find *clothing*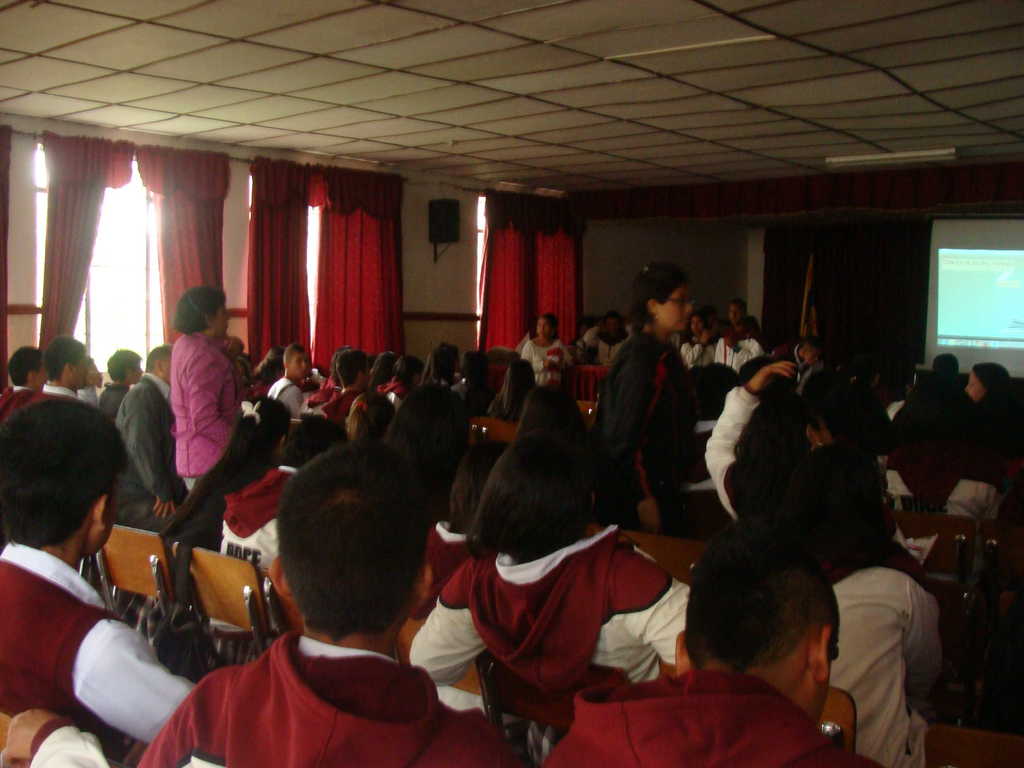
680:332:717:368
